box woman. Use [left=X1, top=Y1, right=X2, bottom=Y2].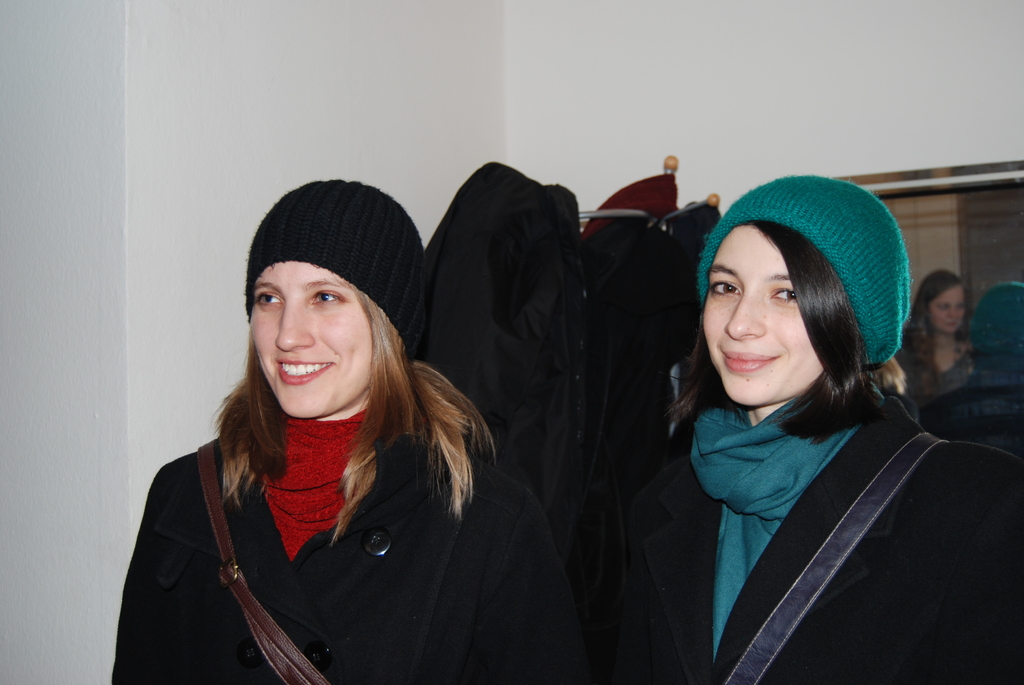
[left=897, top=271, right=980, bottom=407].
